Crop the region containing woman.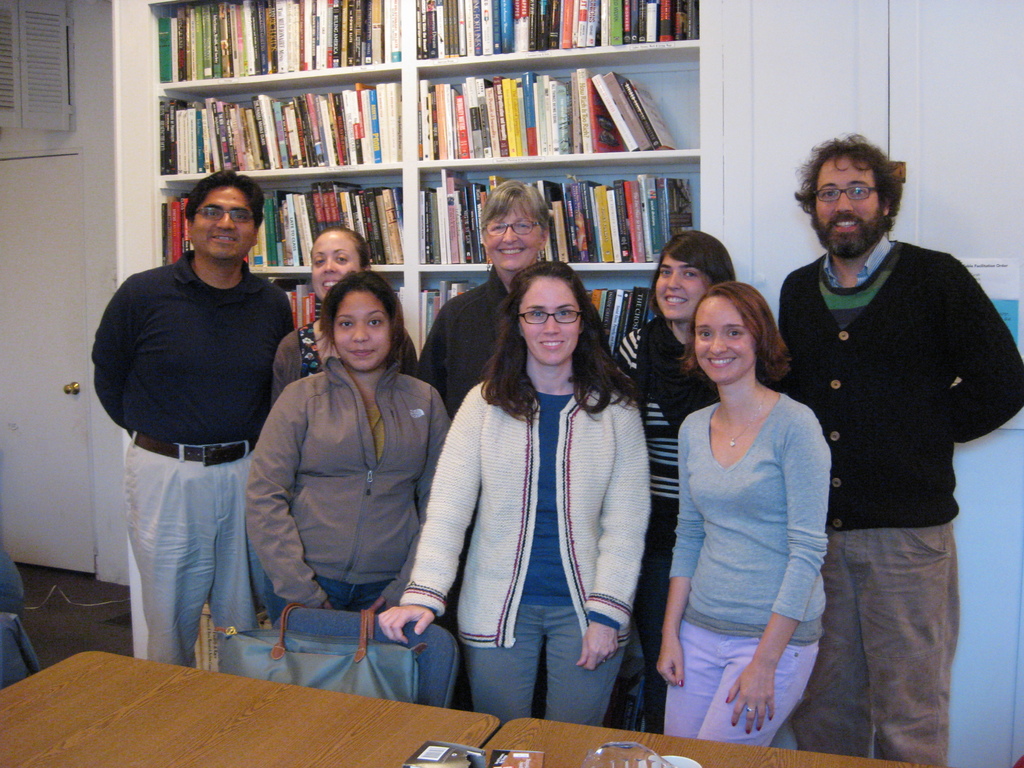
Crop region: rect(648, 283, 827, 748).
